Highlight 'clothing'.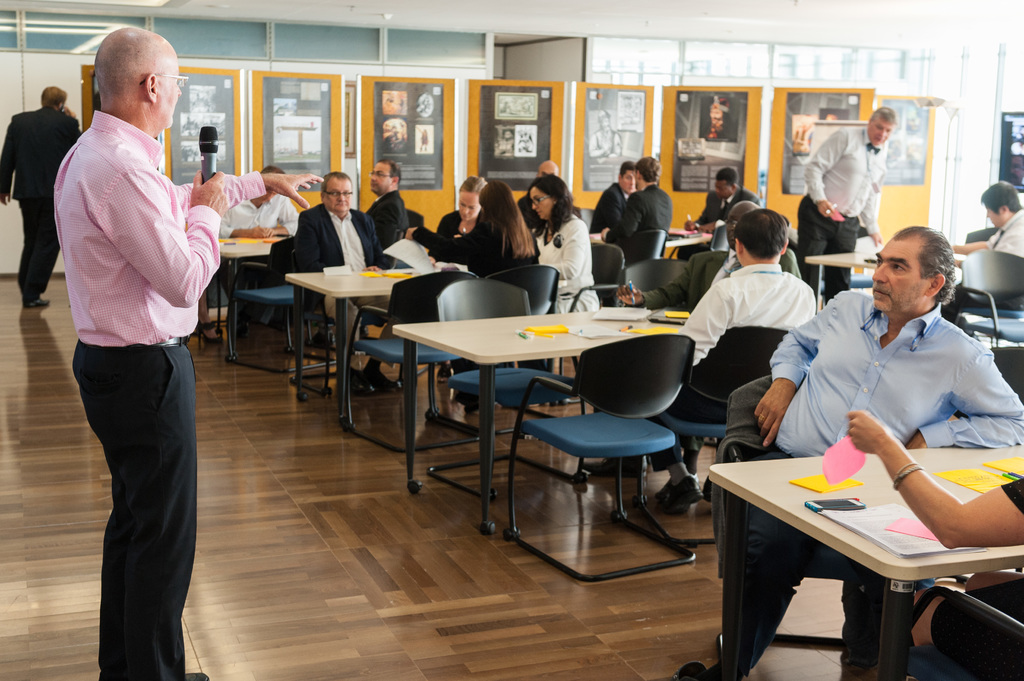
Highlighted region: 650, 261, 819, 467.
